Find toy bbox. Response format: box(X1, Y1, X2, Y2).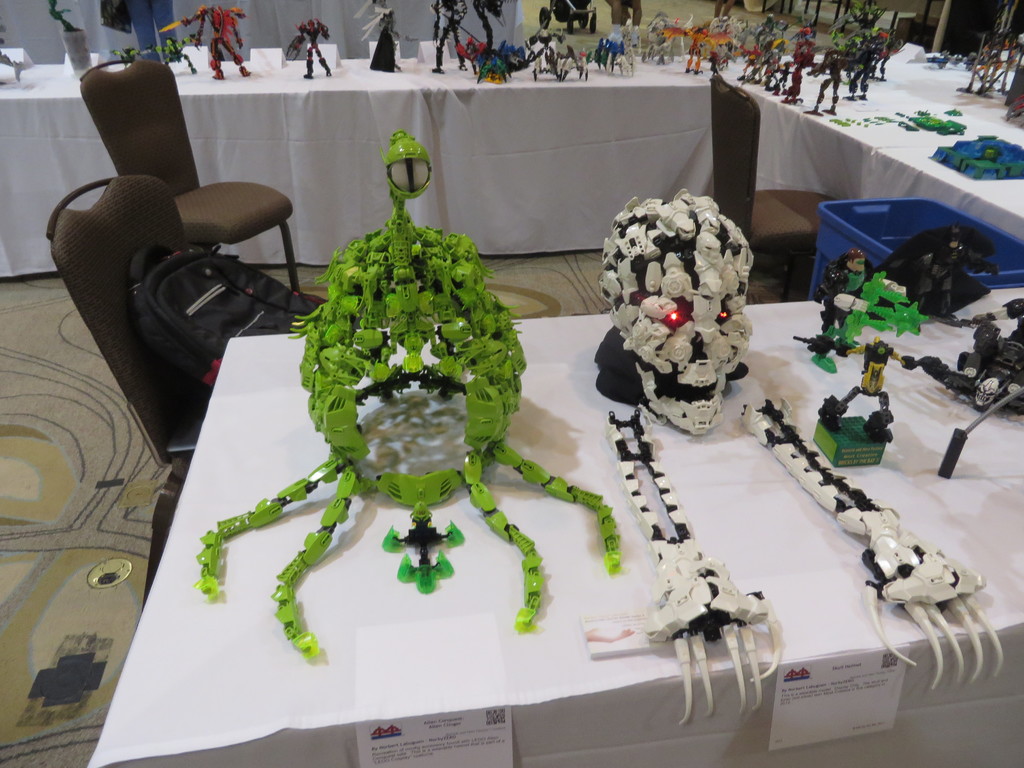
box(794, 246, 906, 378).
